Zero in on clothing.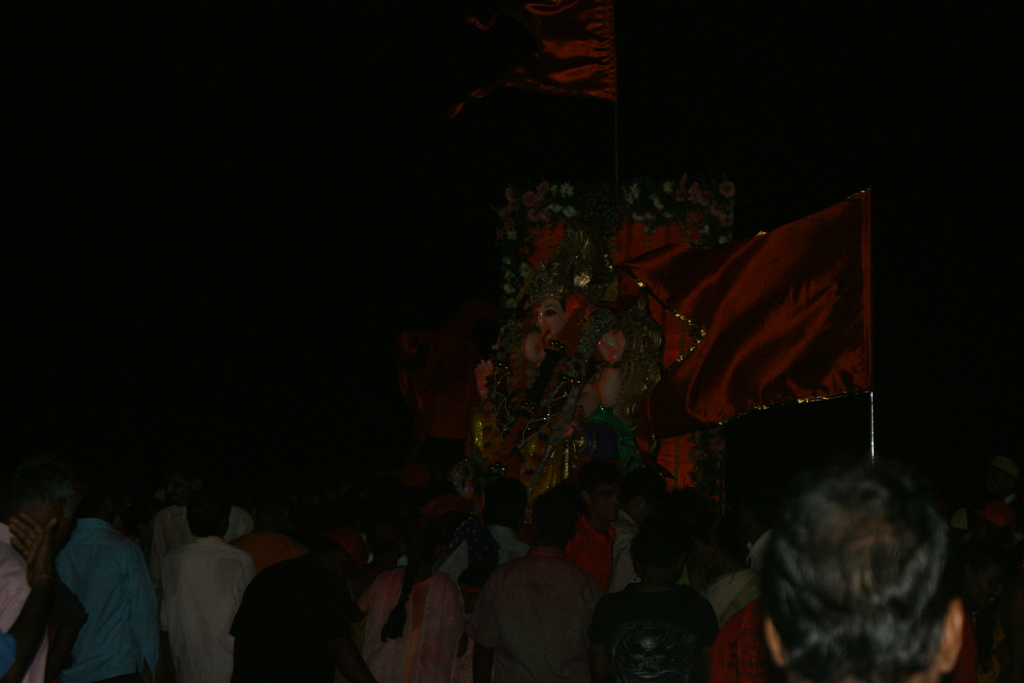
Zeroed in: (left=567, top=520, right=649, bottom=611).
